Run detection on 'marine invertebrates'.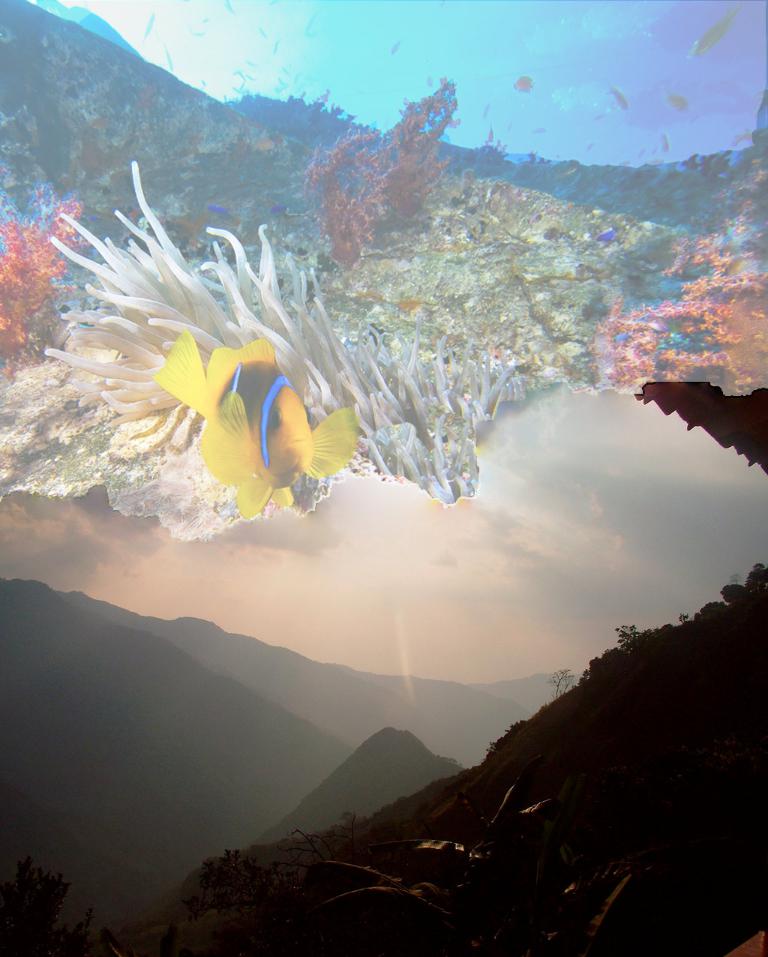
Result: l=307, t=78, r=472, b=264.
